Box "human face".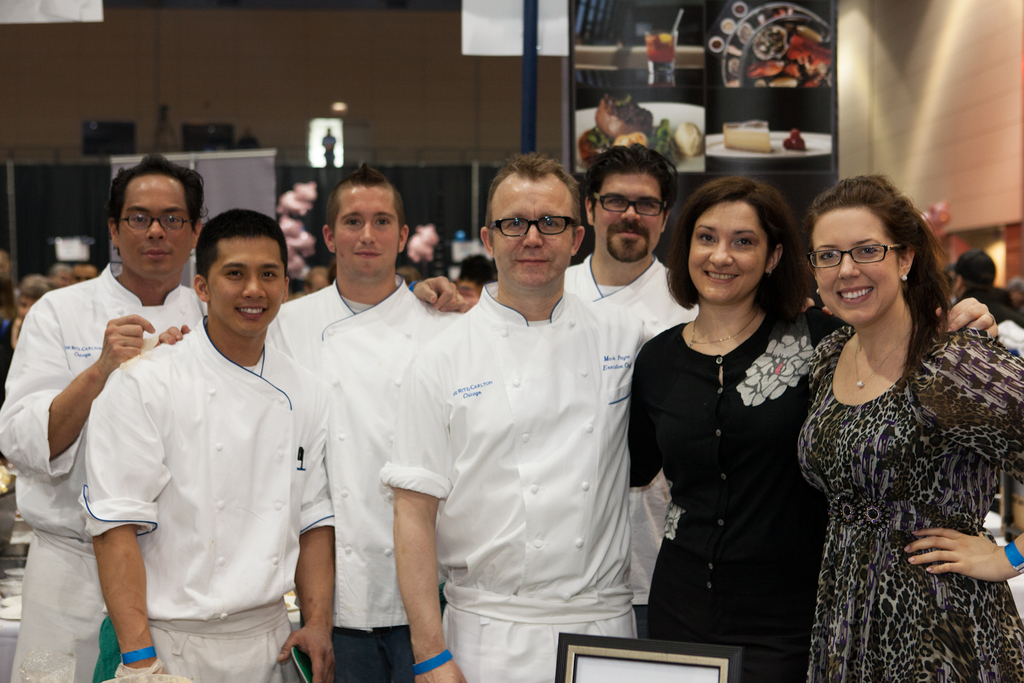
[687,198,773,302].
